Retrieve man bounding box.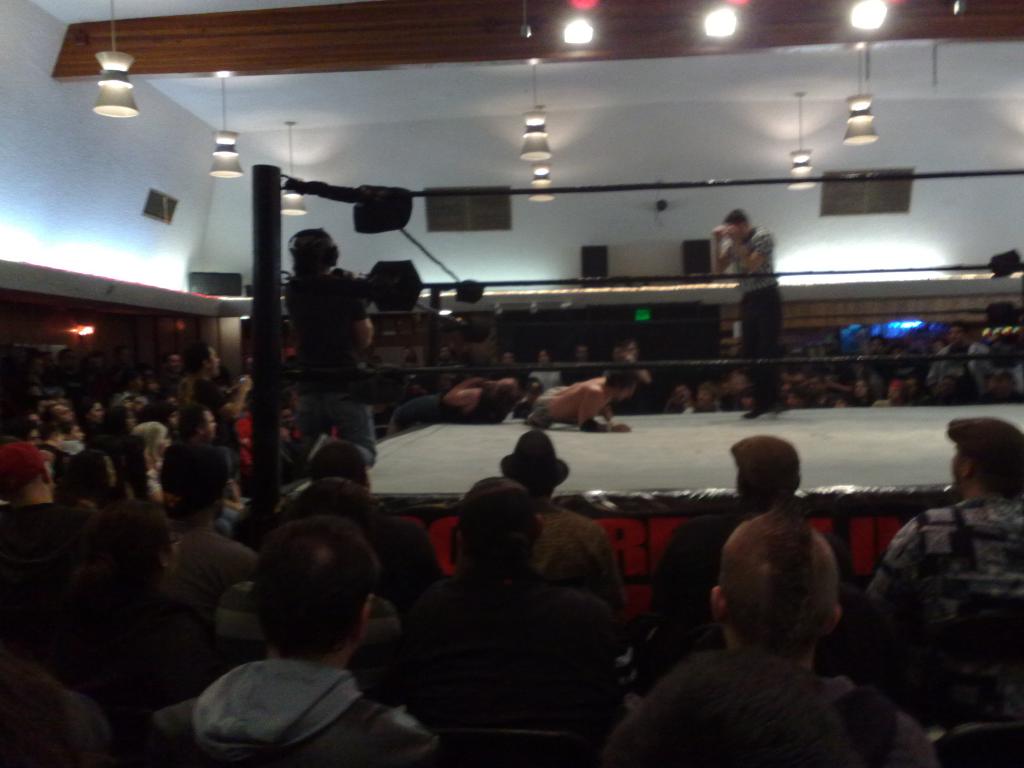
Bounding box: [left=43, top=397, right=88, bottom=452].
